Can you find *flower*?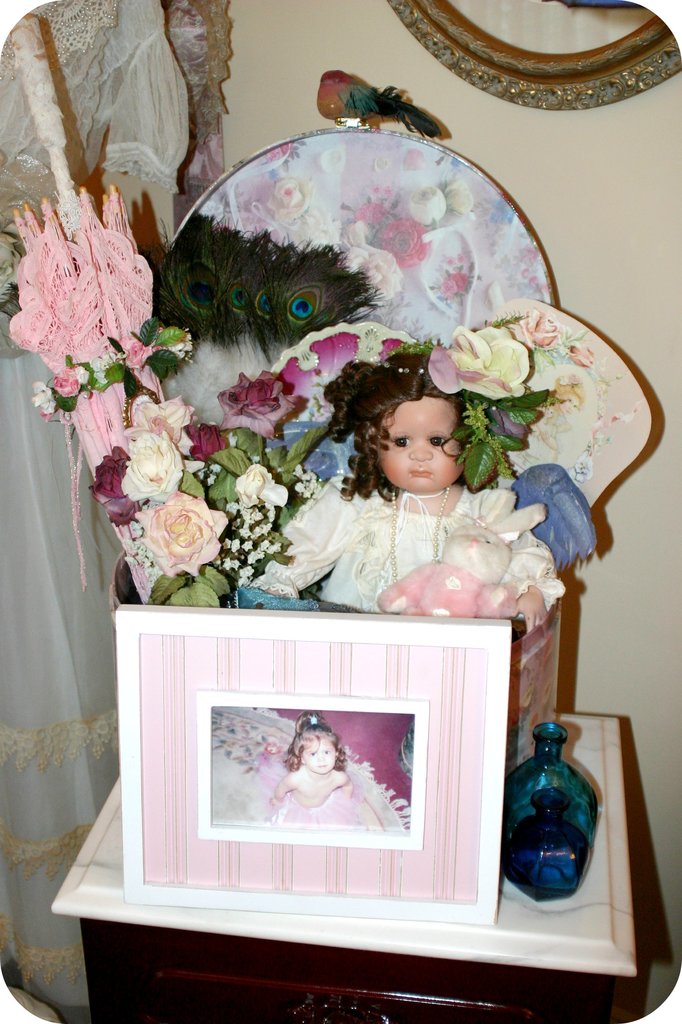
Yes, bounding box: [122,394,198,459].
